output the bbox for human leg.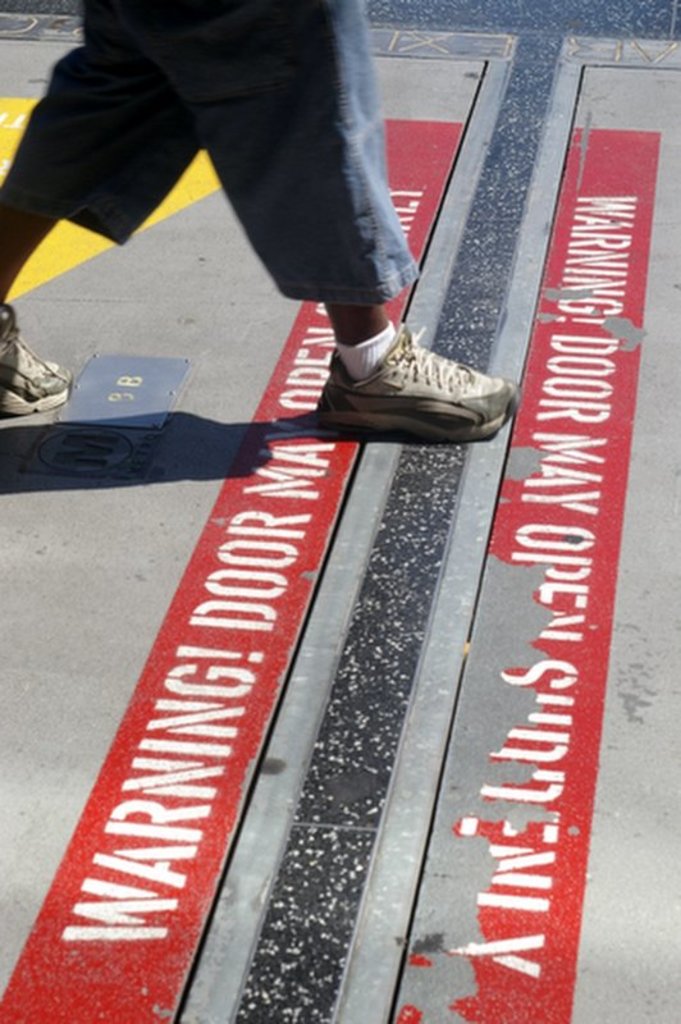
Rect(0, 0, 195, 412).
